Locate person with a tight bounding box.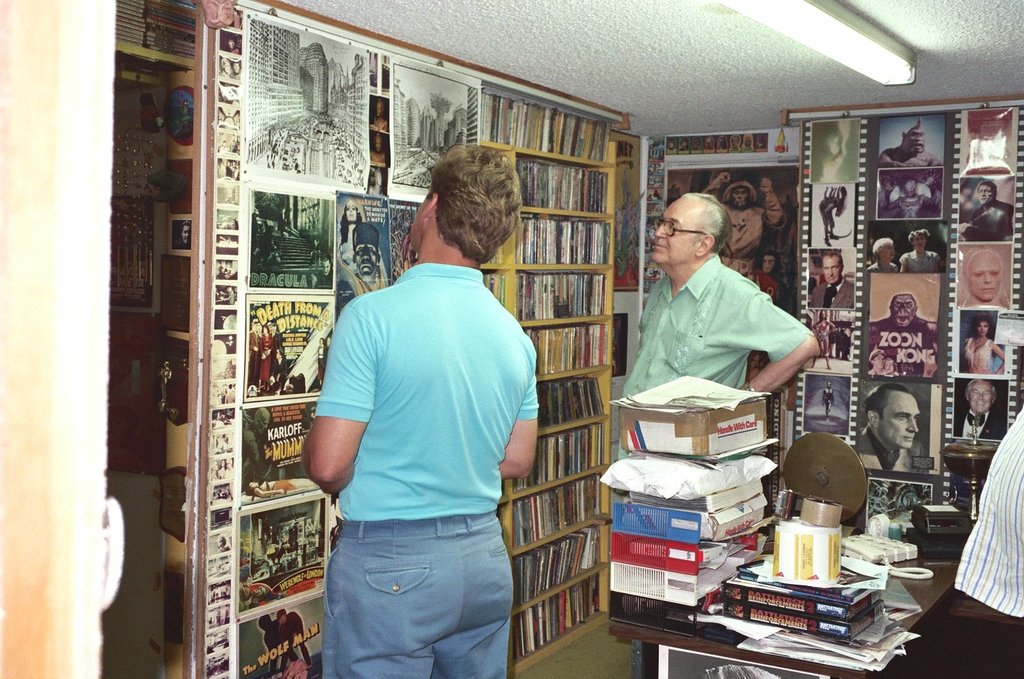
(x1=299, y1=141, x2=542, y2=678).
